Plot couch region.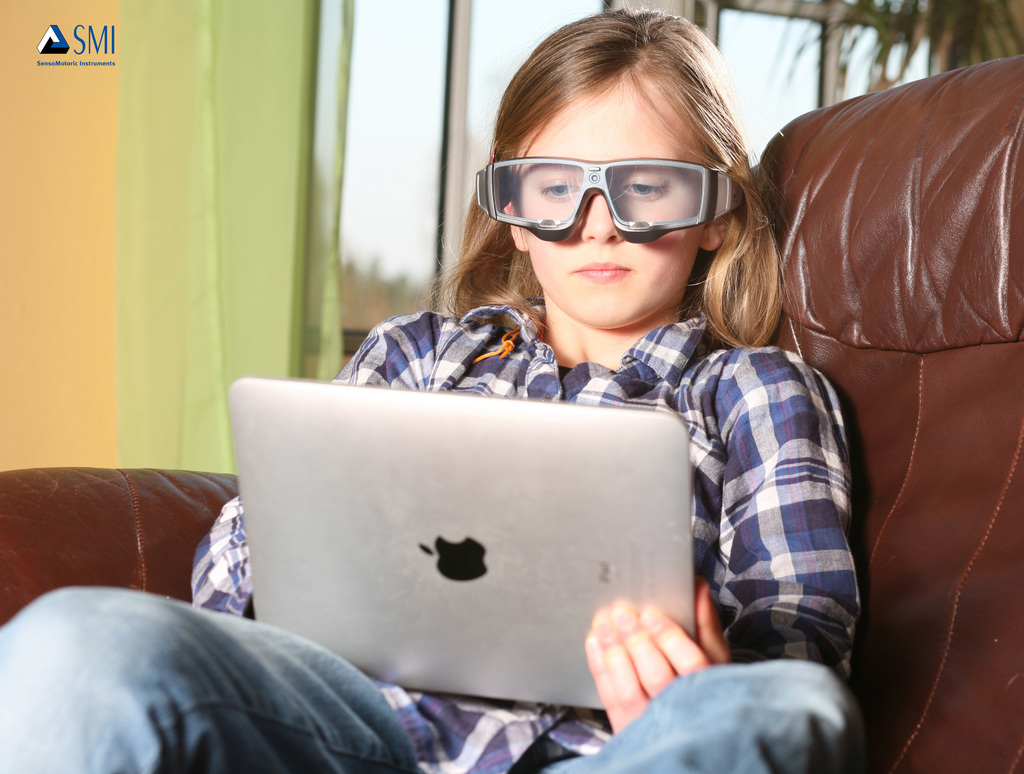
Plotted at [left=0, top=51, right=1021, bottom=773].
